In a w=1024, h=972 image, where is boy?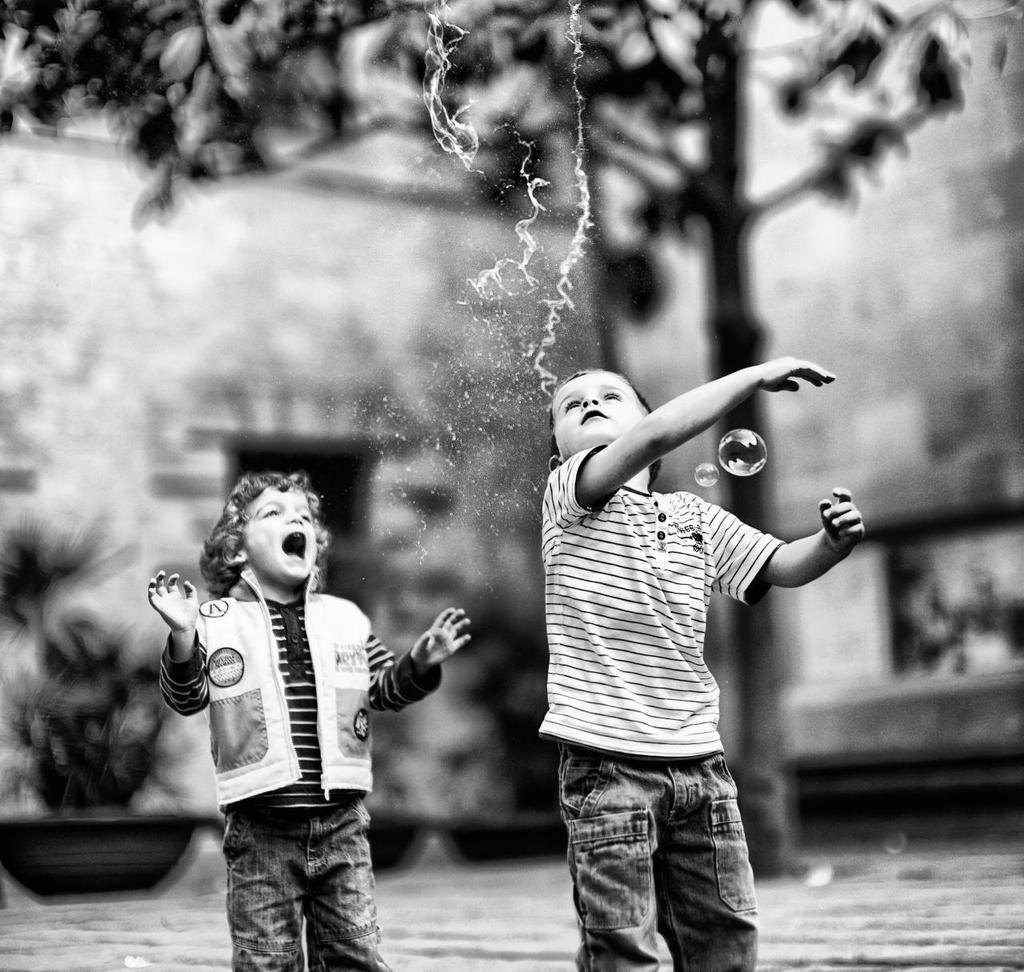
rect(541, 355, 866, 970).
